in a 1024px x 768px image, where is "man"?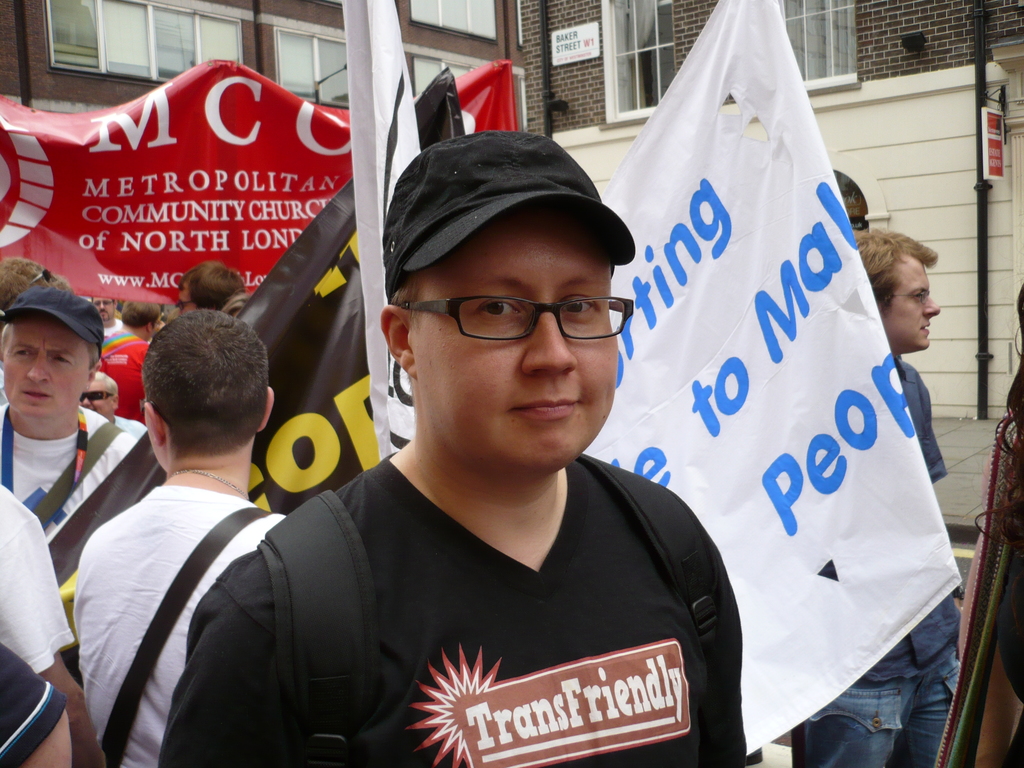
(left=92, top=298, right=120, bottom=336).
